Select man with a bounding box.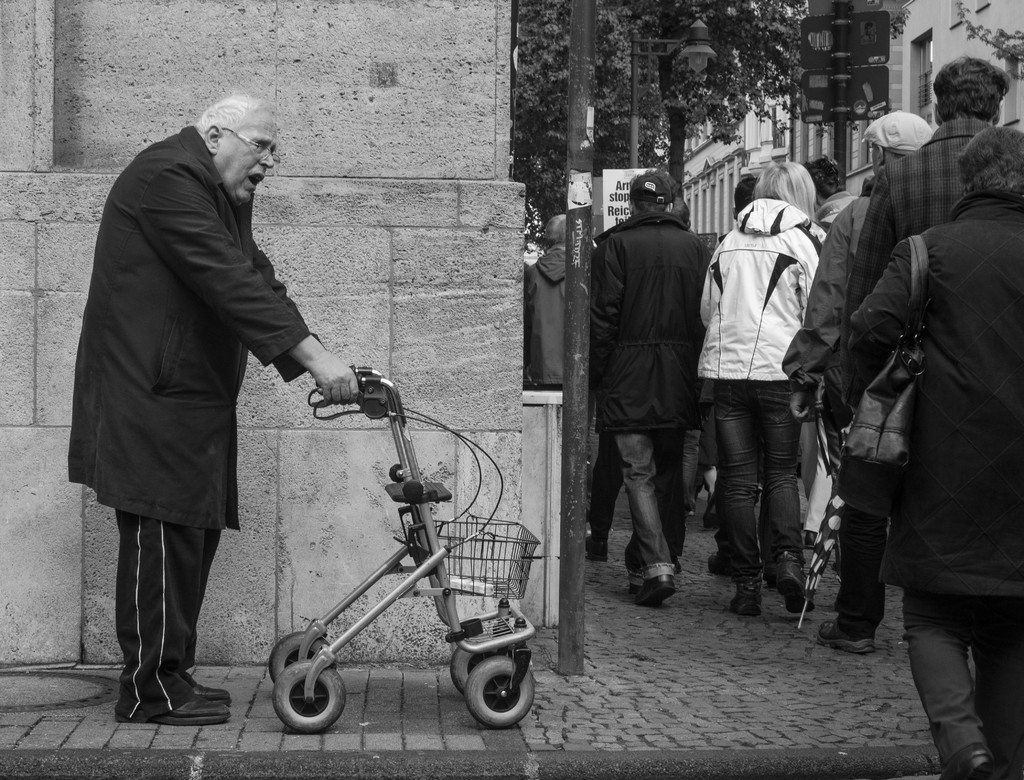
select_region(589, 169, 716, 611).
